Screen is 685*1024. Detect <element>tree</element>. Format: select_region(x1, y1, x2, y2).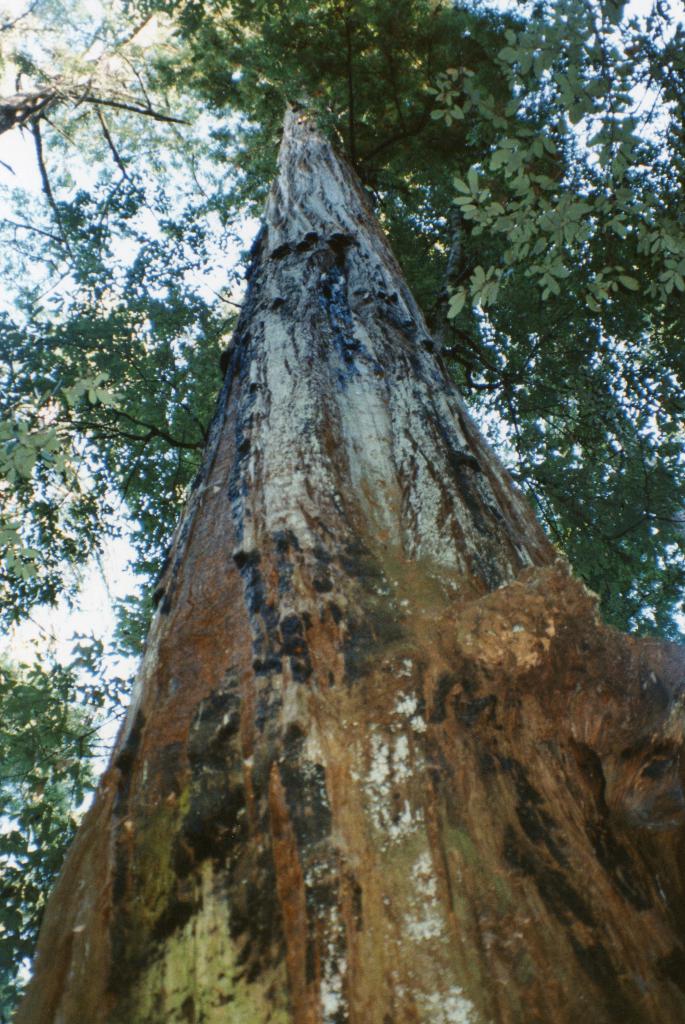
select_region(43, 42, 684, 1016).
